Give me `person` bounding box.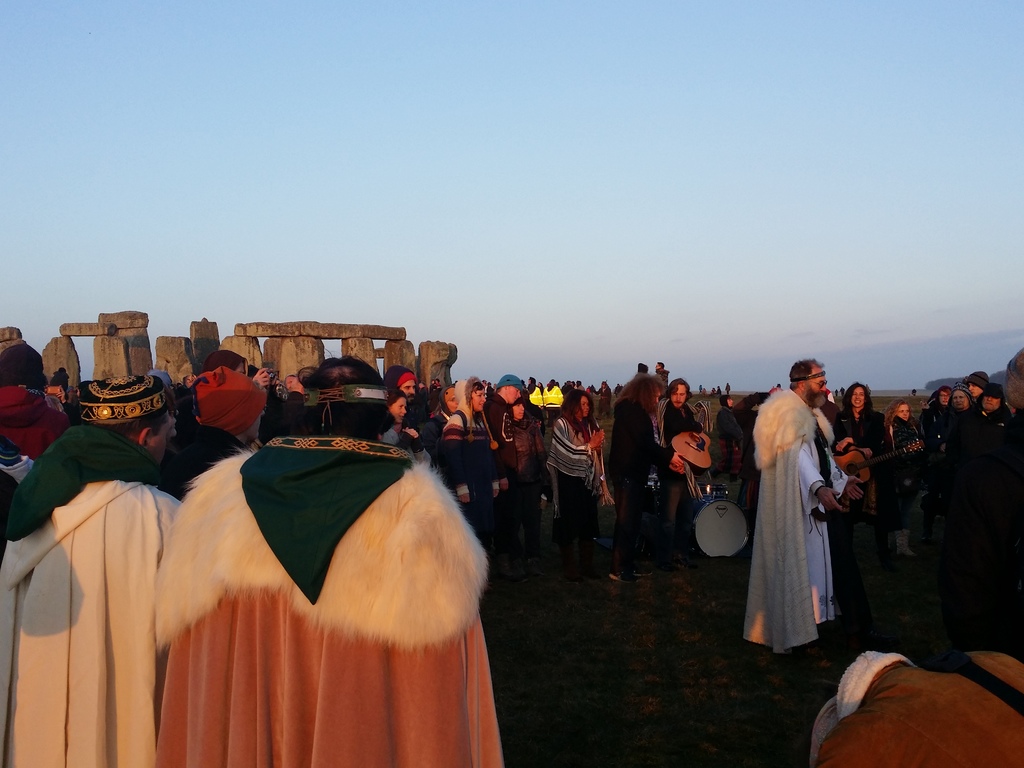
719:393:742:447.
